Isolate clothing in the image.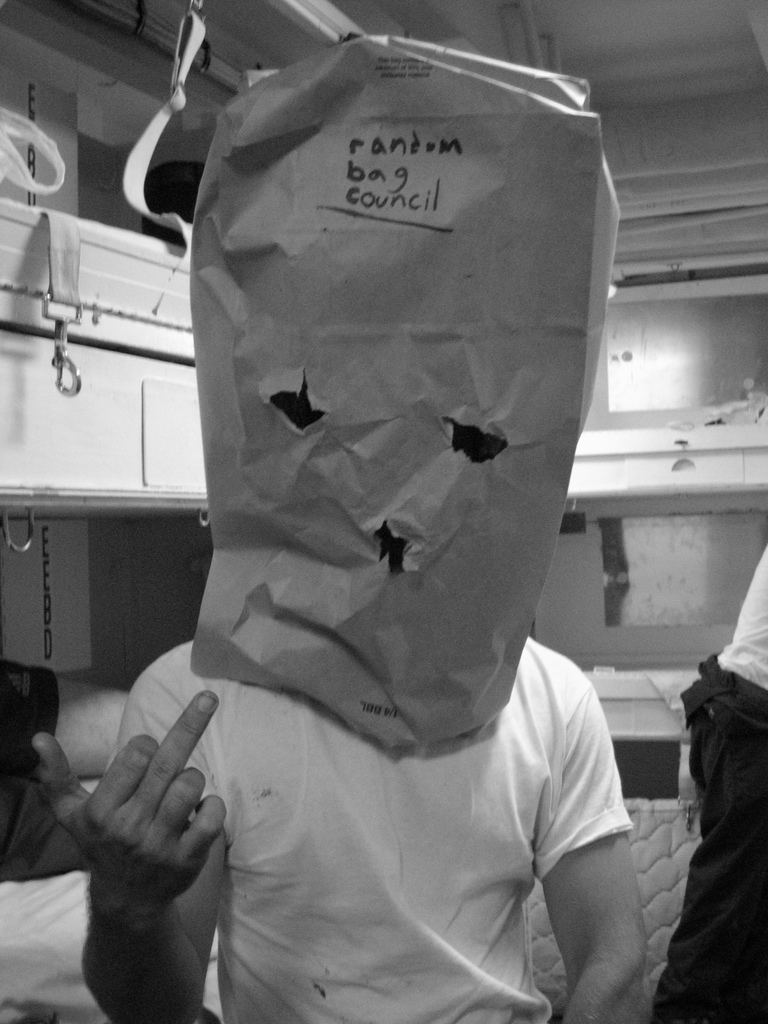
Isolated region: BBox(651, 543, 767, 1023).
